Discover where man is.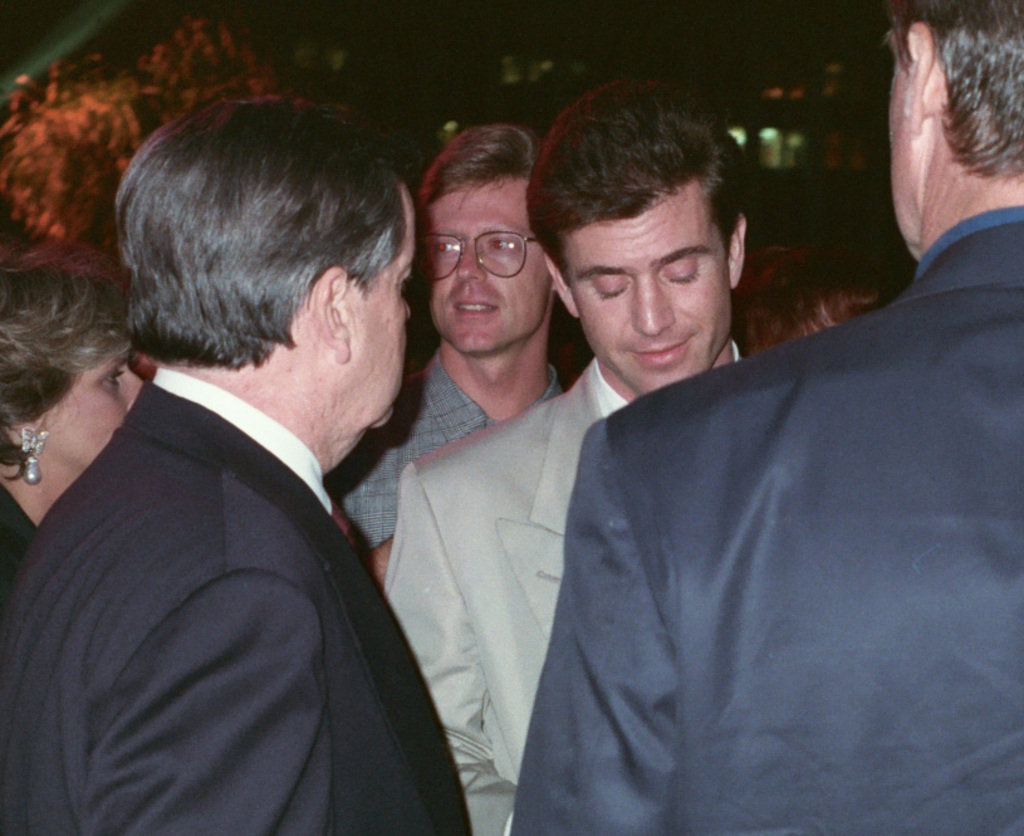
Discovered at crop(332, 116, 568, 543).
